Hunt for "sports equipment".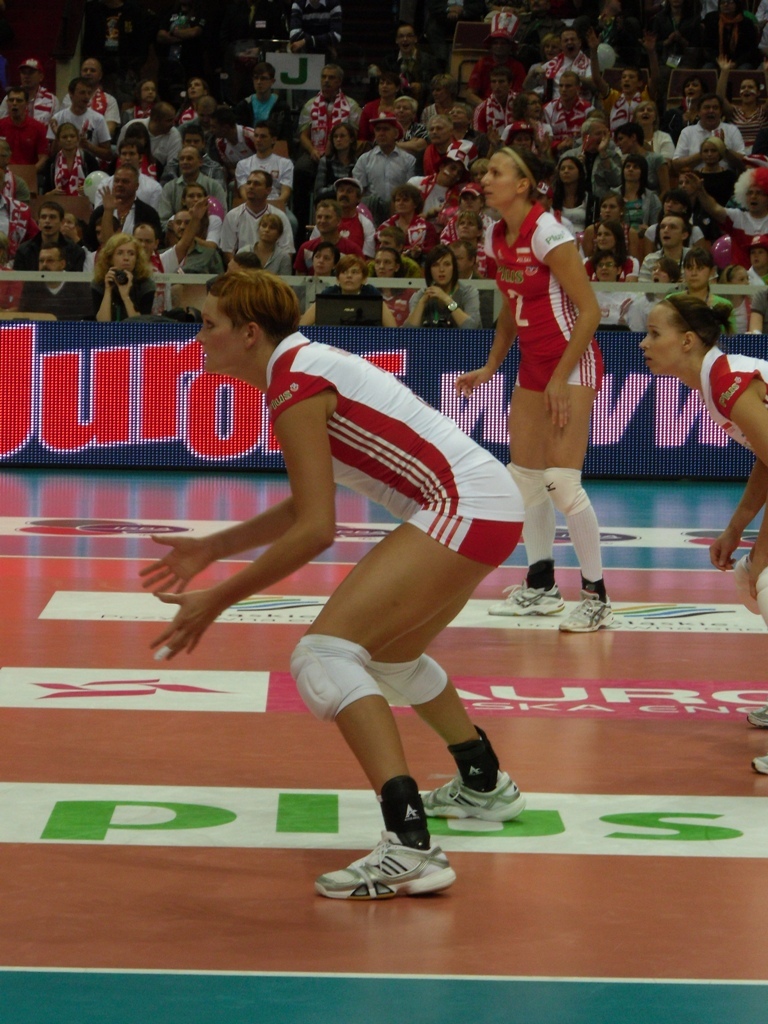
Hunted down at x1=749 y1=566 x2=767 y2=632.
